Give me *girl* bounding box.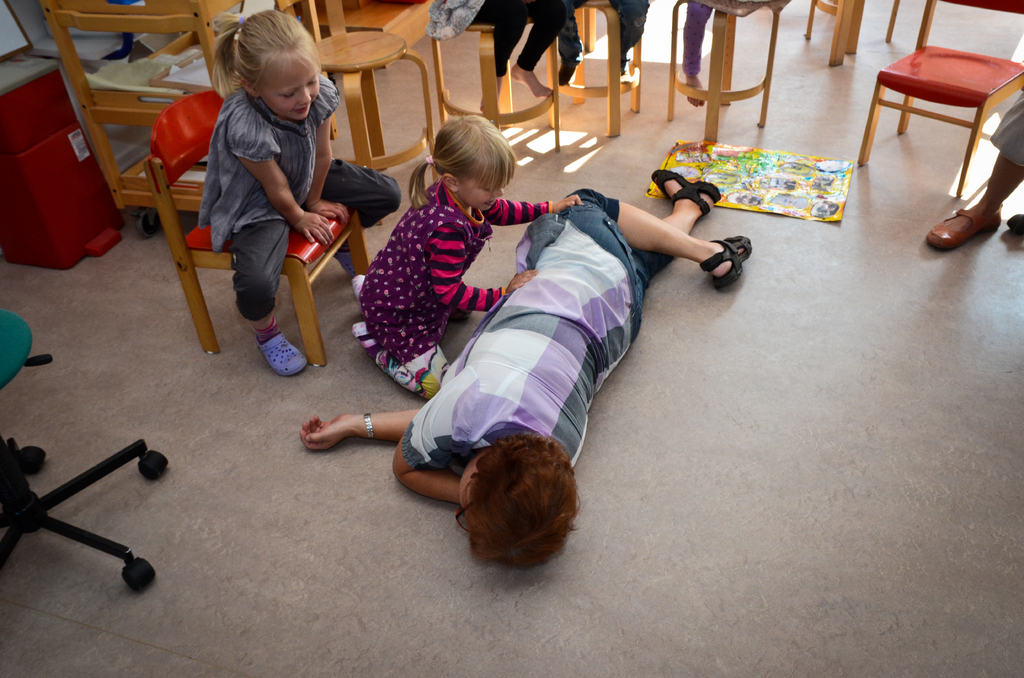
crop(356, 115, 584, 393).
